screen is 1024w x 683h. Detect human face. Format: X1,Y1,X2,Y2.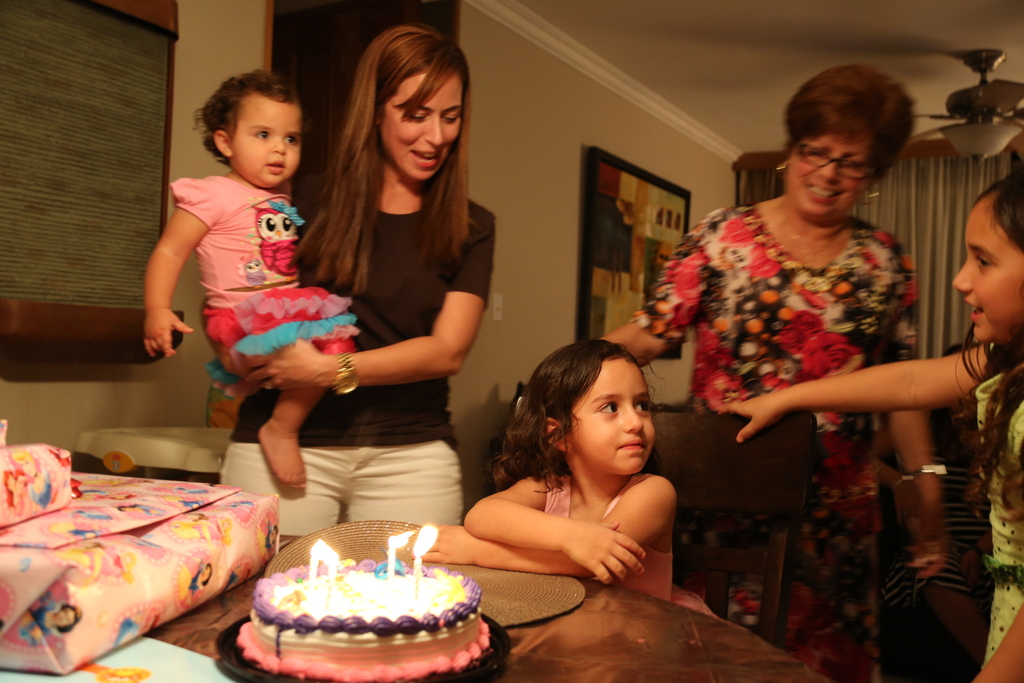
571,358,657,475.
